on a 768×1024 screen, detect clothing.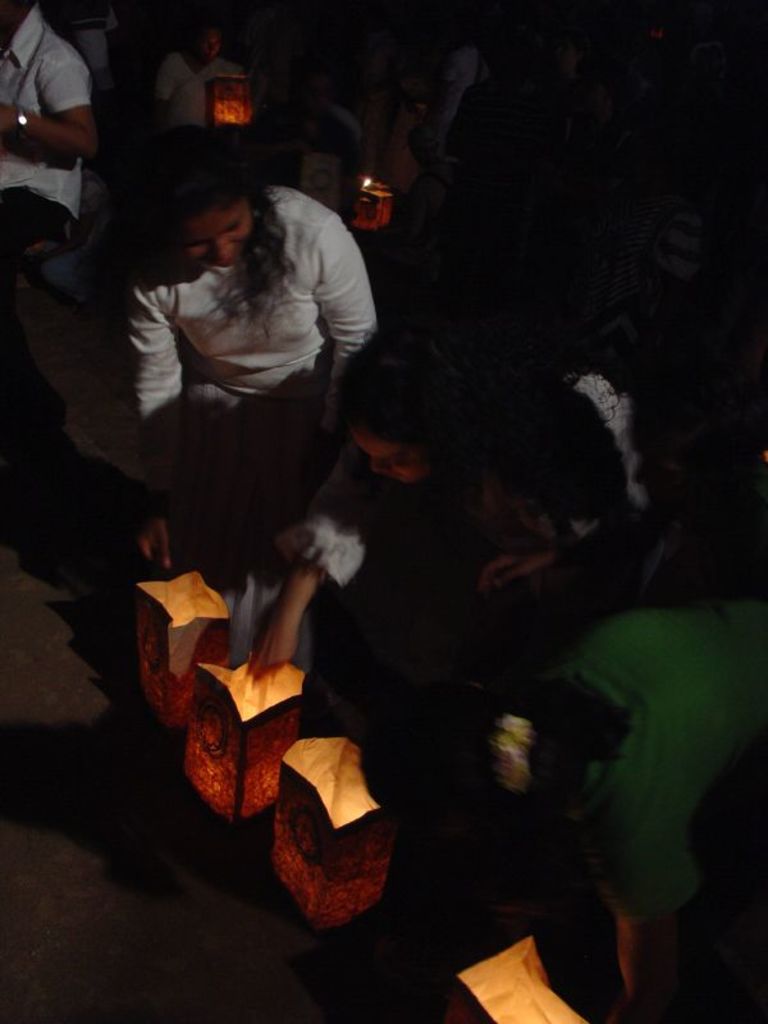
[x1=279, y1=308, x2=703, y2=599].
